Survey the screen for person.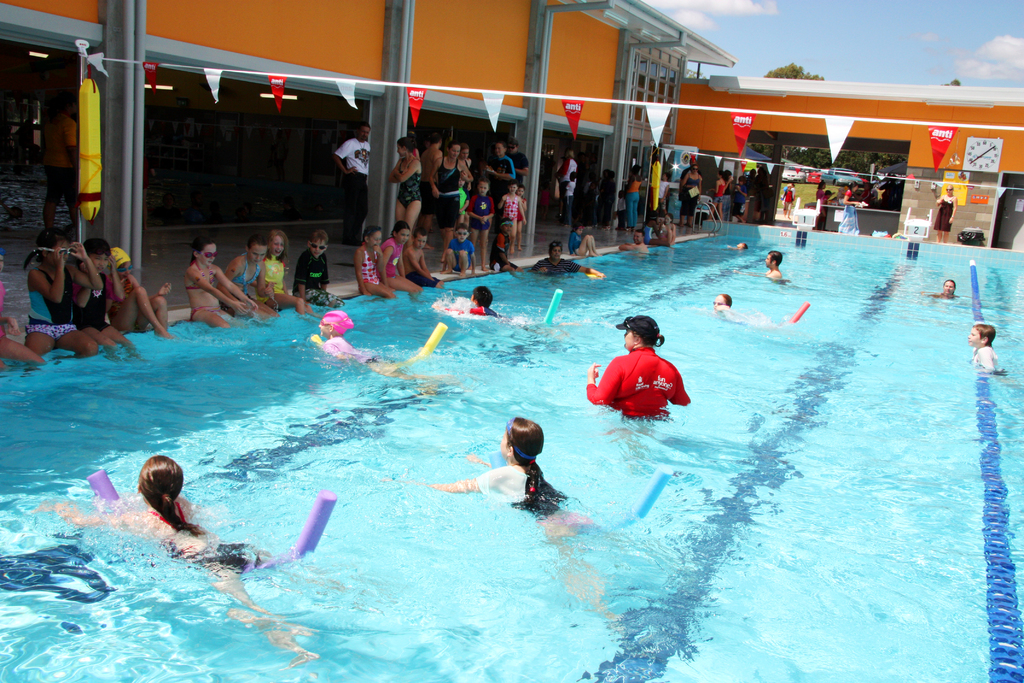
Survey found: 444/281/502/324.
